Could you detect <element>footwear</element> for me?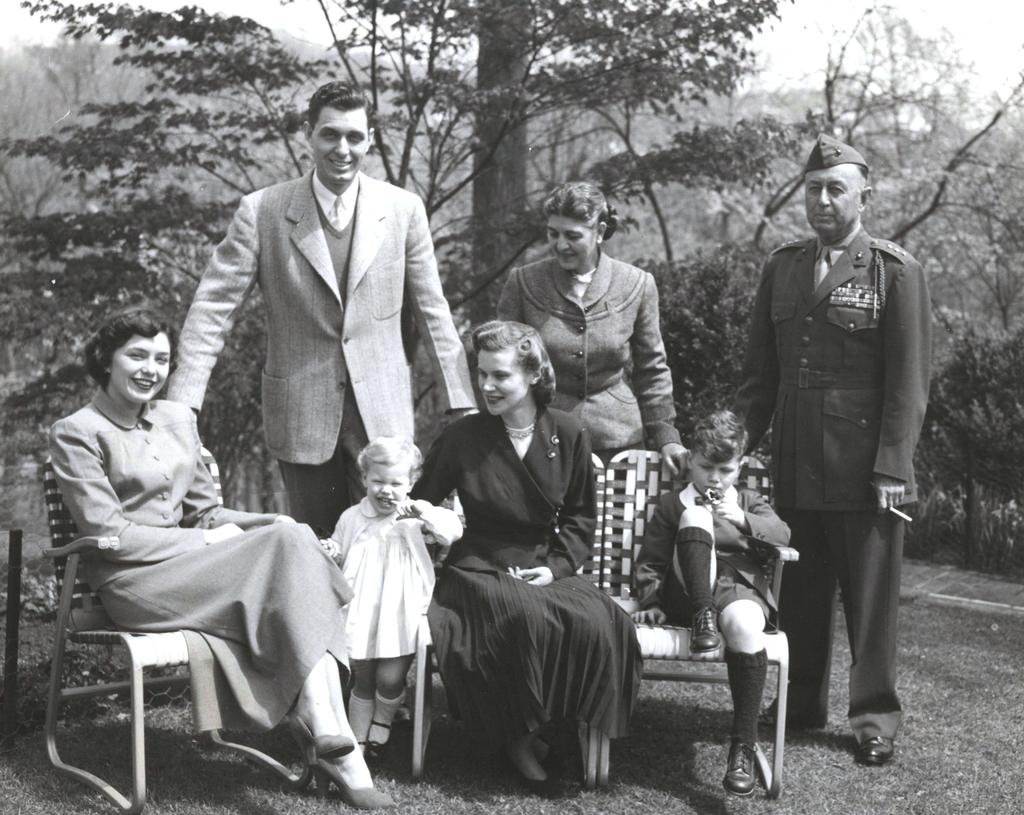
Detection result: 370, 718, 389, 761.
